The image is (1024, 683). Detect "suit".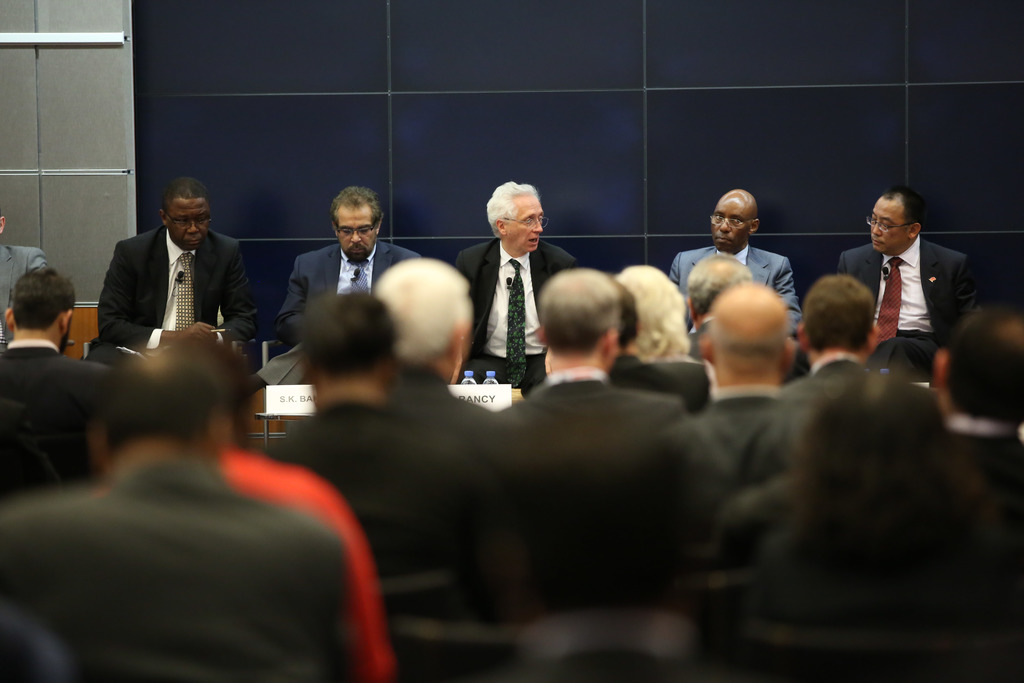
Detection: [390,364,514,459].
